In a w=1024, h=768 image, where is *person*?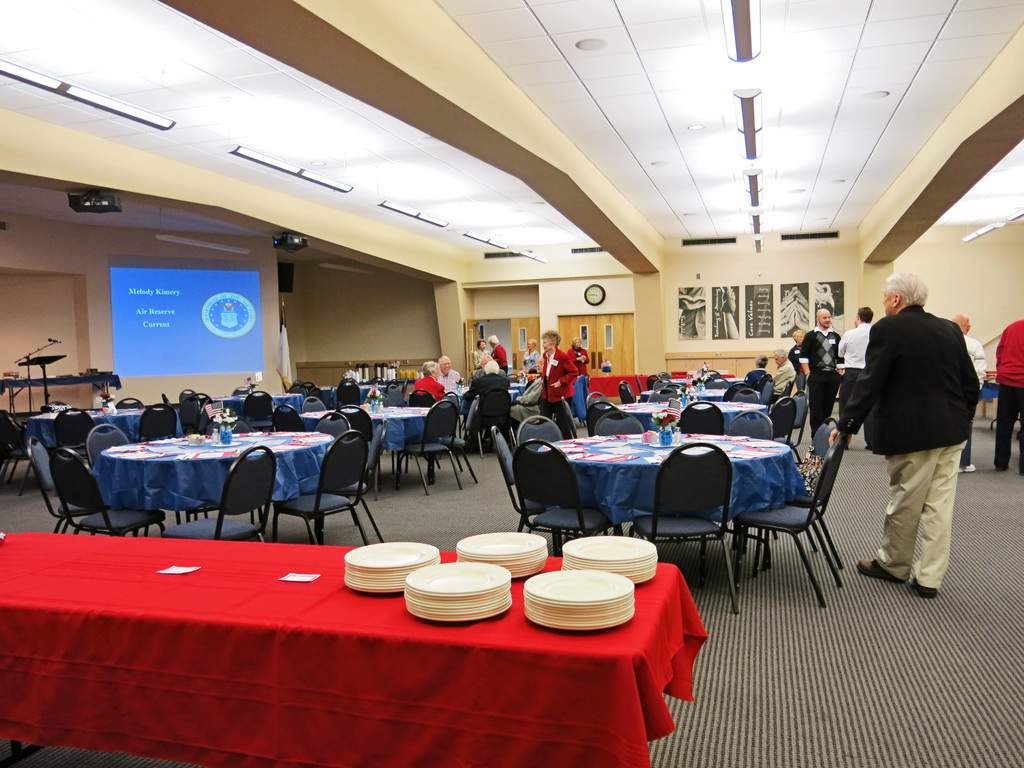
[left=438, top=355, right=467, bottom=388].
